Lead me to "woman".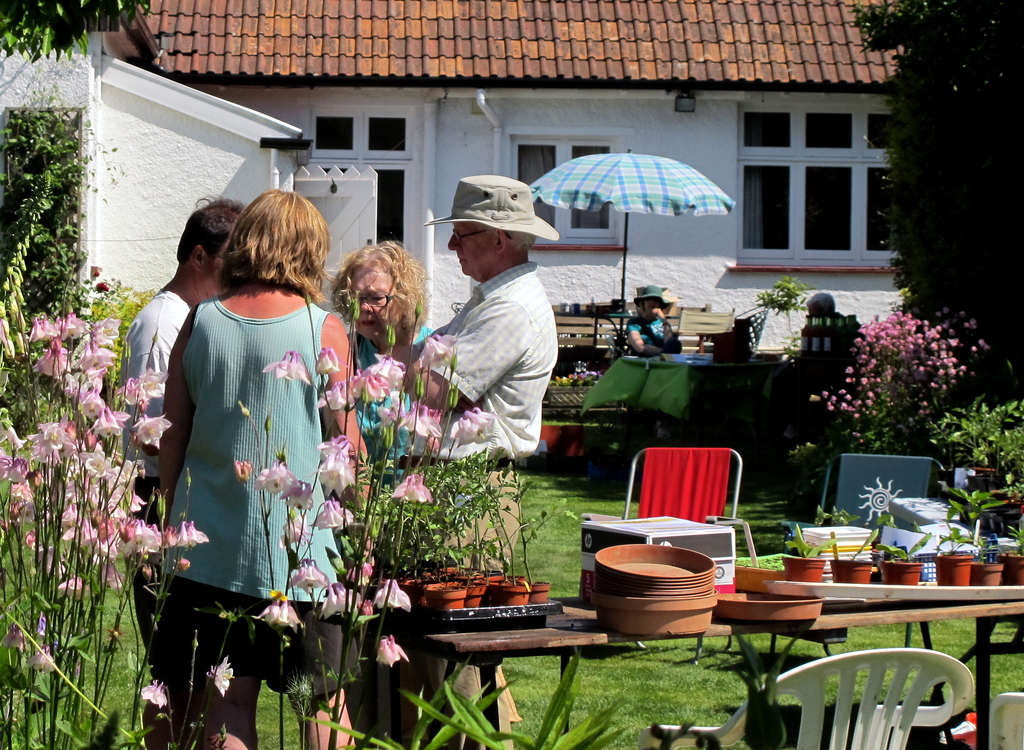
Lead to (330,236,435,491).
